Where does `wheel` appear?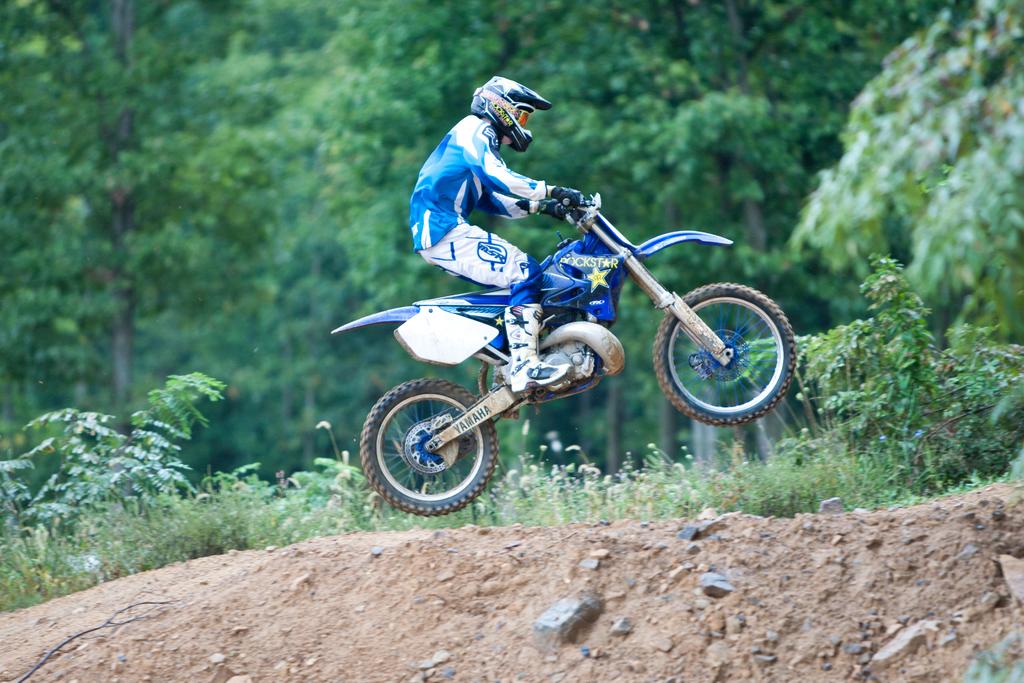
Appears at <bbox>651, 281, 797, 431</bbox>.
